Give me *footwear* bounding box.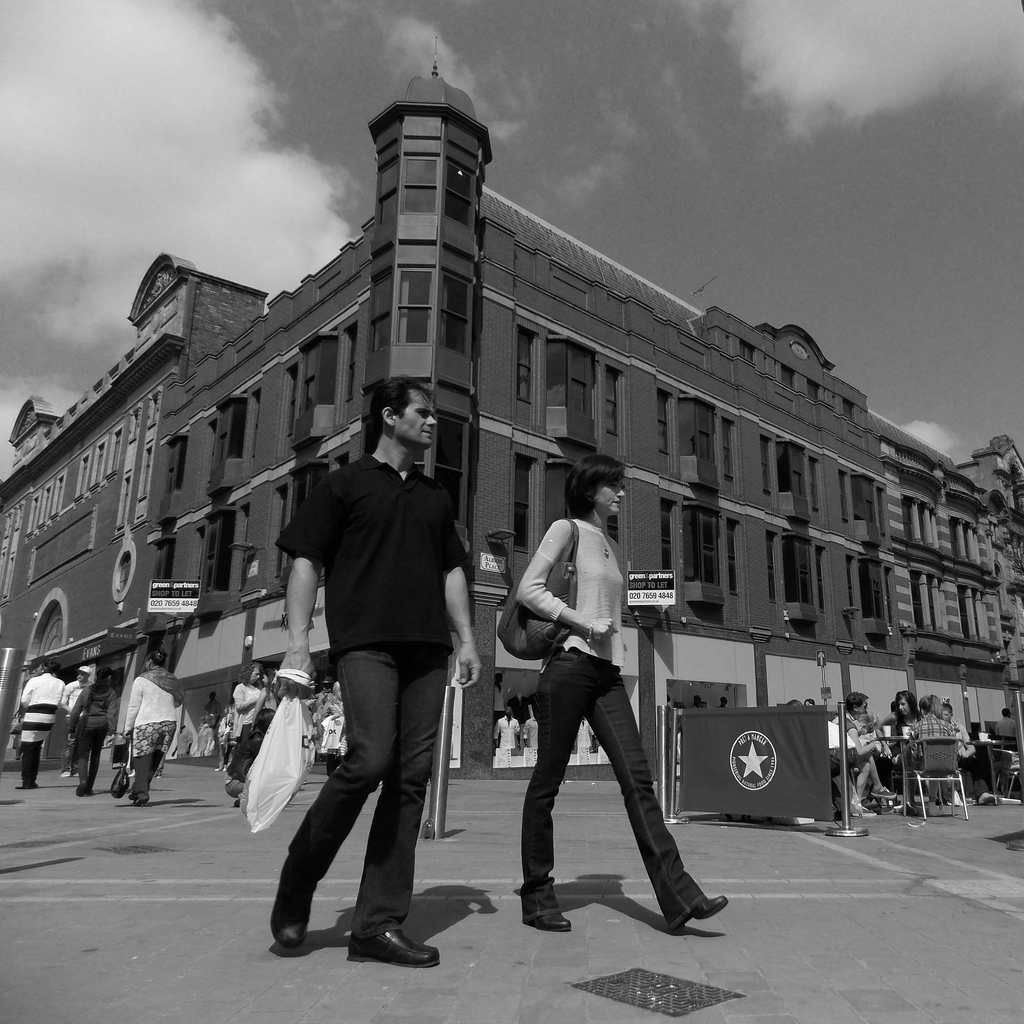
(left=155, top=774, right=160, bottom=777).
